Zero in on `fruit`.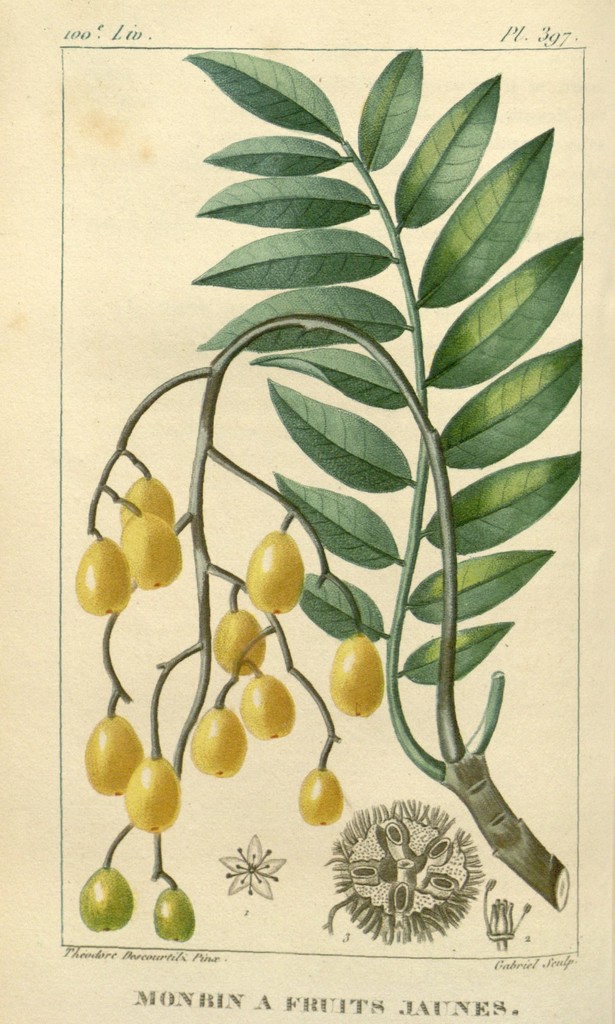
Zeroed in: 328, 637, 394, 728.
